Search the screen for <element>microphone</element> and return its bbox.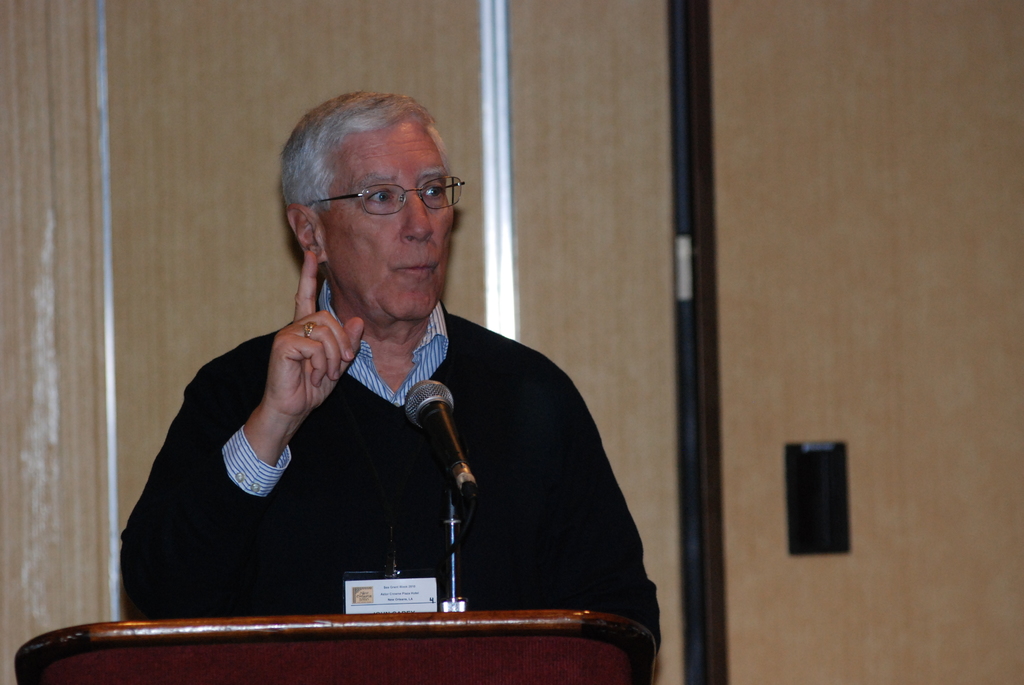
Found: detection(399, 377, 481, 508).
